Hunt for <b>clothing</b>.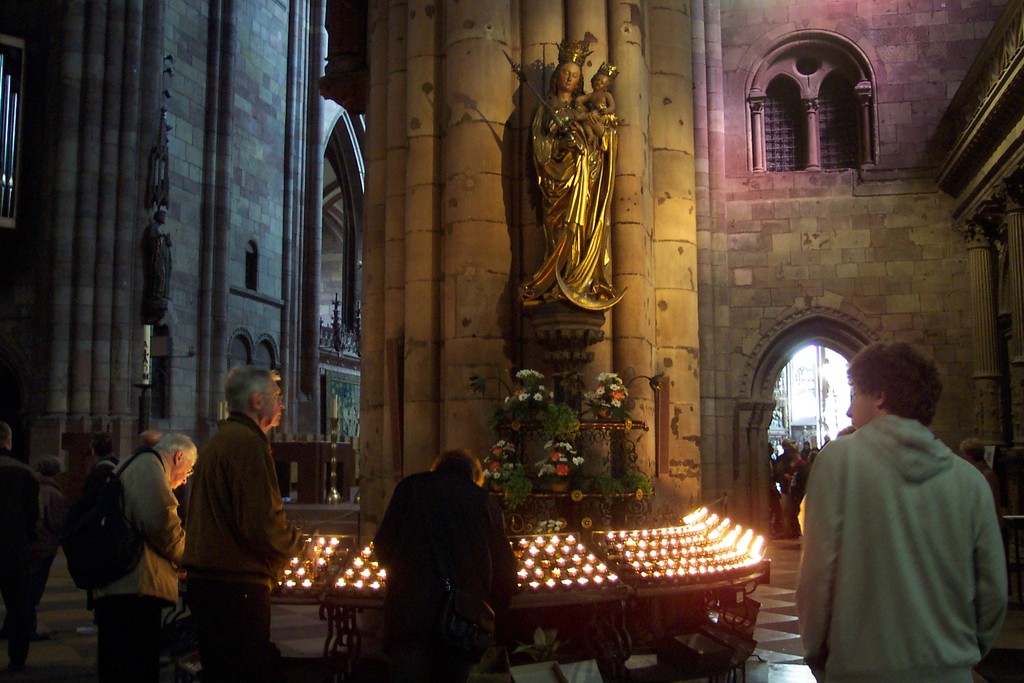
Hunted down at x1=90, y1=448, x2=188, y2=675.
